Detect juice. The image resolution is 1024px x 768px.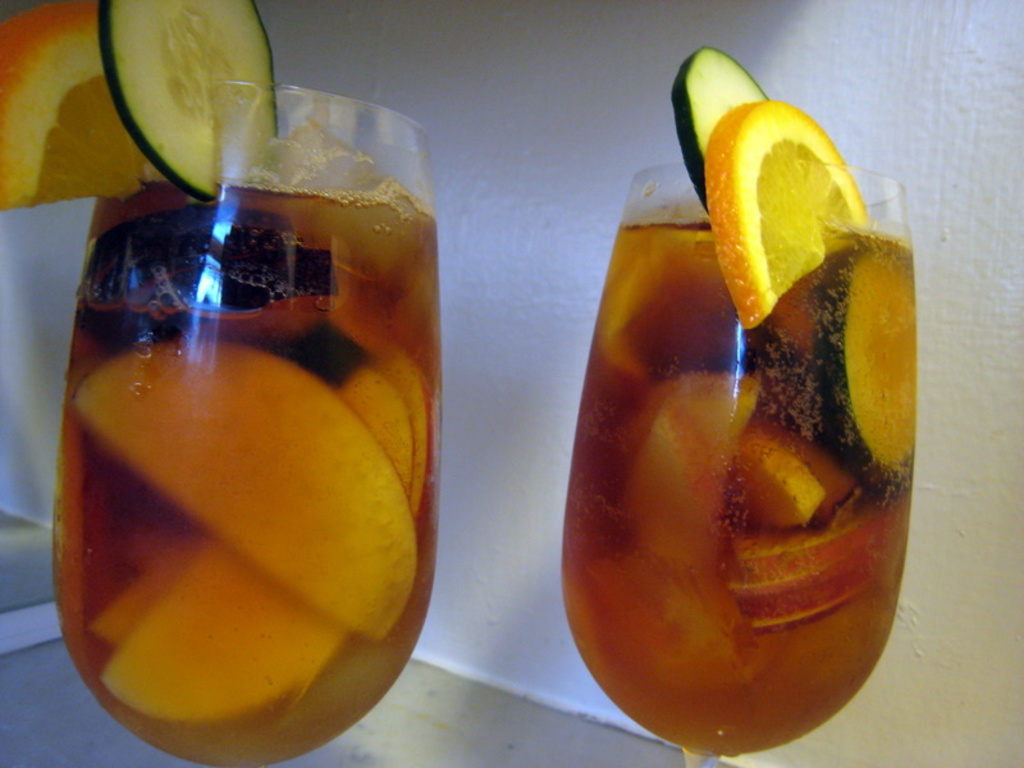
box=[37, 73, 442, 767].
